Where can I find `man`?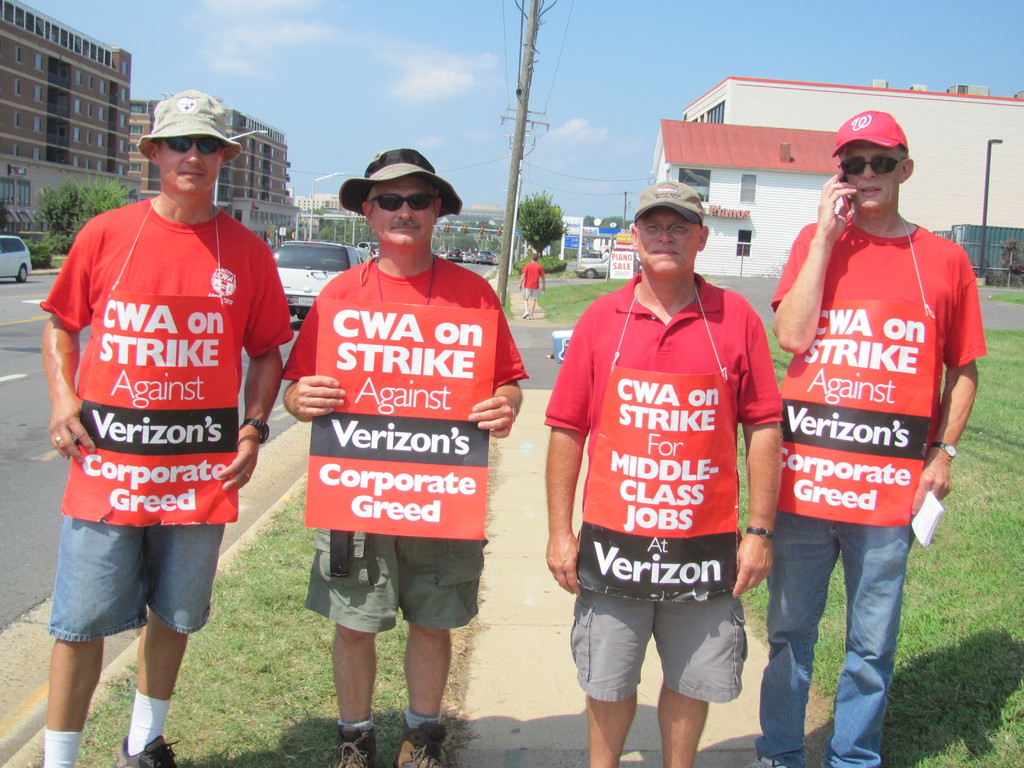
You can find it at pyautogui.locateOnScreen(36, 84, 300, 767).
